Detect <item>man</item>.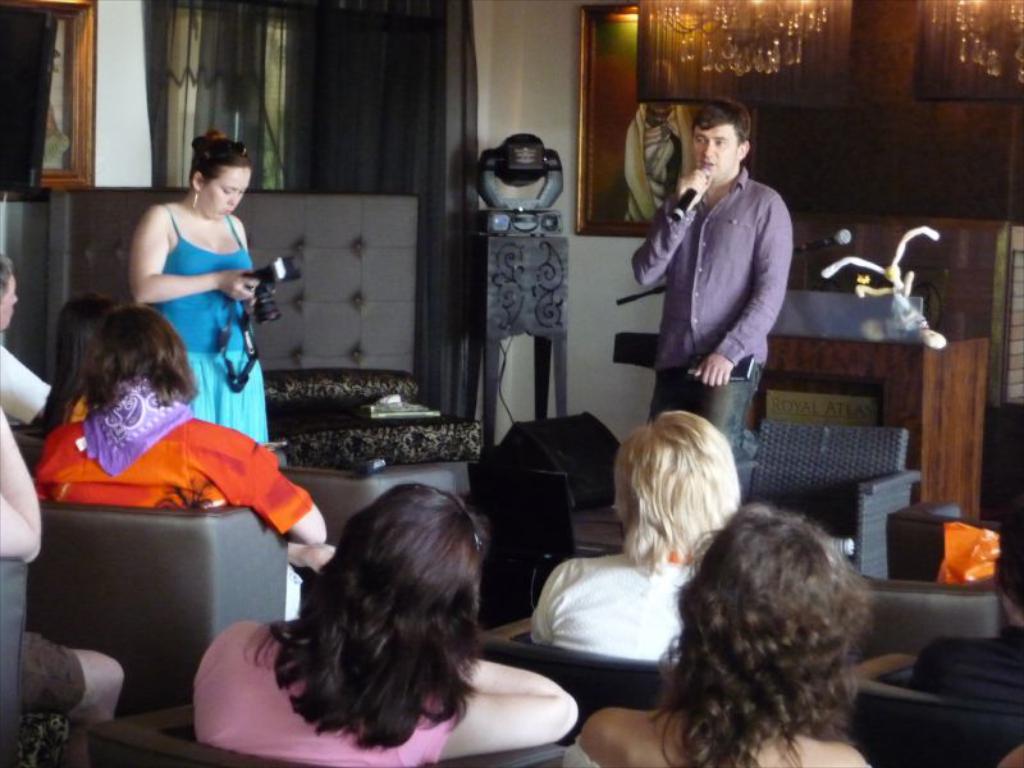
Detected at [x1=623, y1=95, x2=806, y2=456].
